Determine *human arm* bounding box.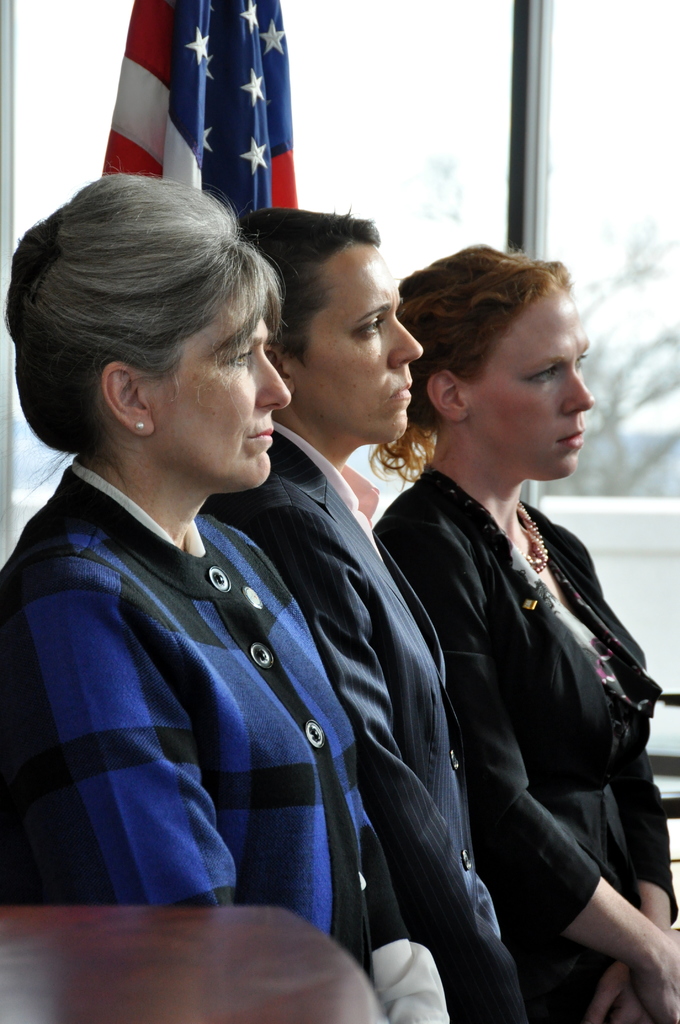
Determined: [222, 508, 528, 1022].
